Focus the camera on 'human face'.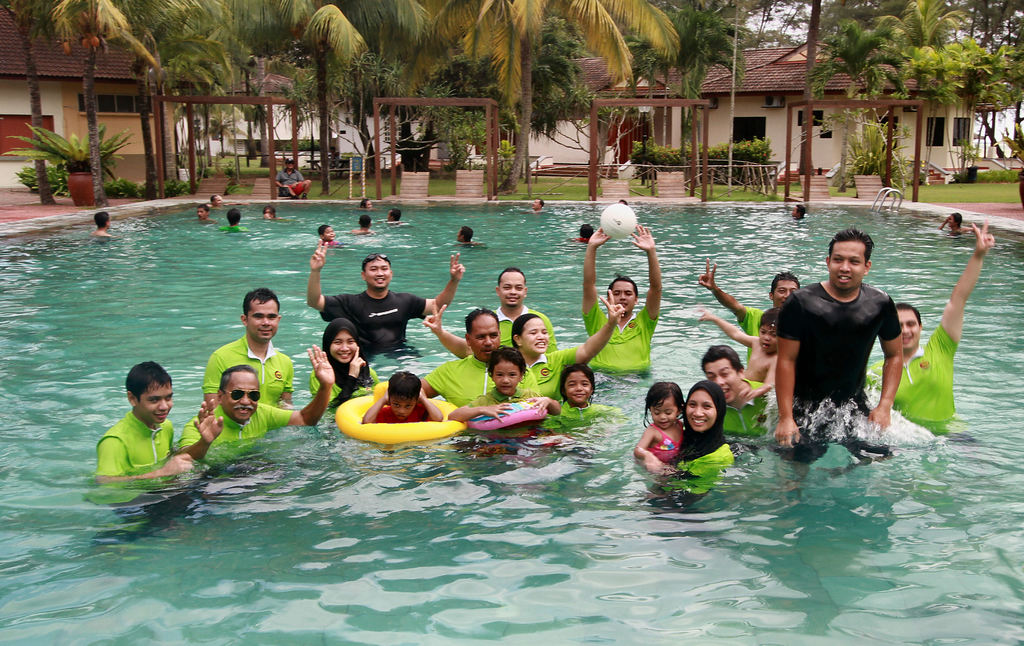
Focus region: [220, 371, 260, 424].
